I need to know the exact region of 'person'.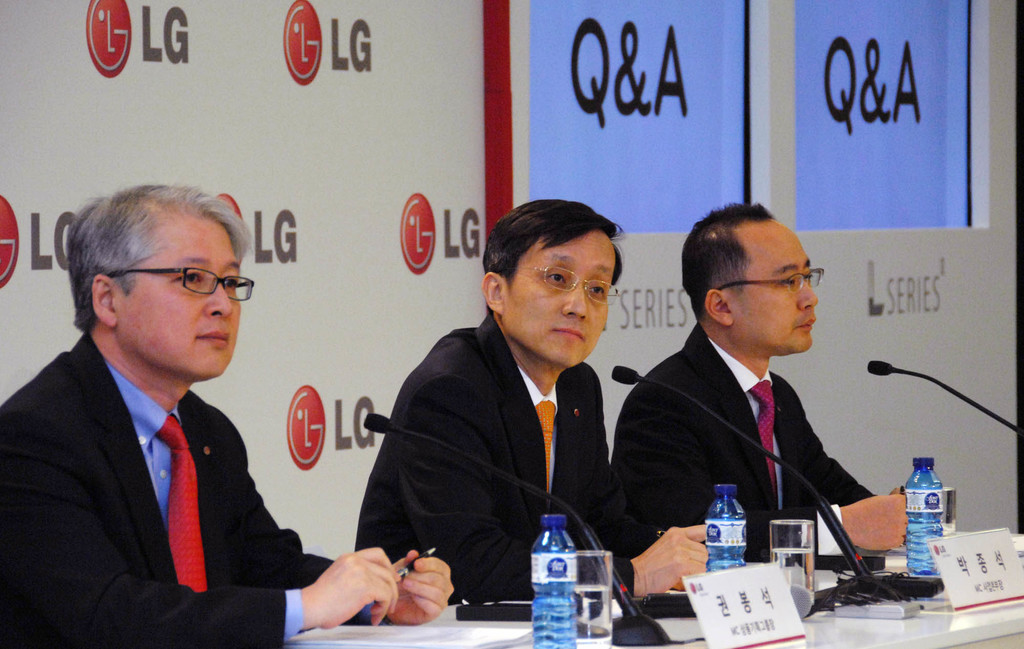
Region: <bbox>0, 177, 455, 648</bbox>.
